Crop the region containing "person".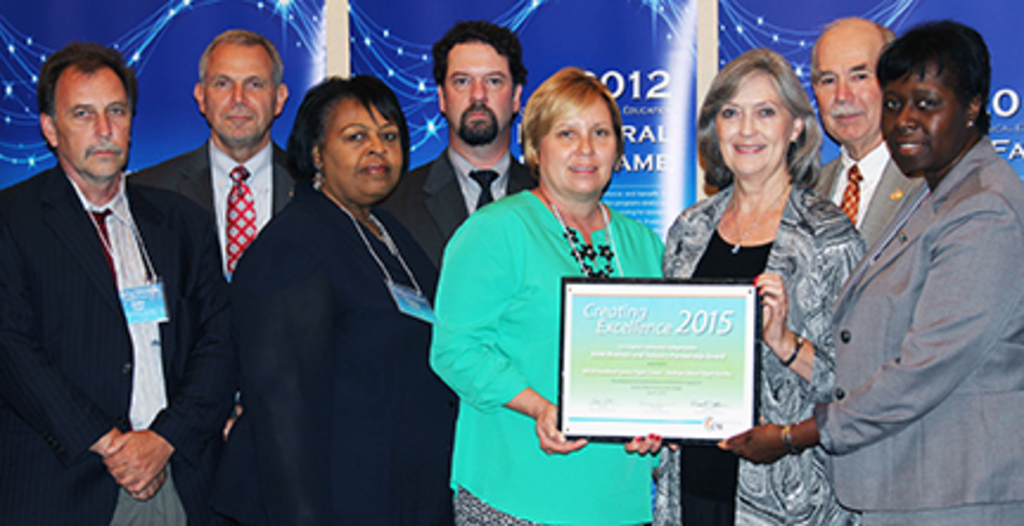
Crop region: (379,24,536,265).
